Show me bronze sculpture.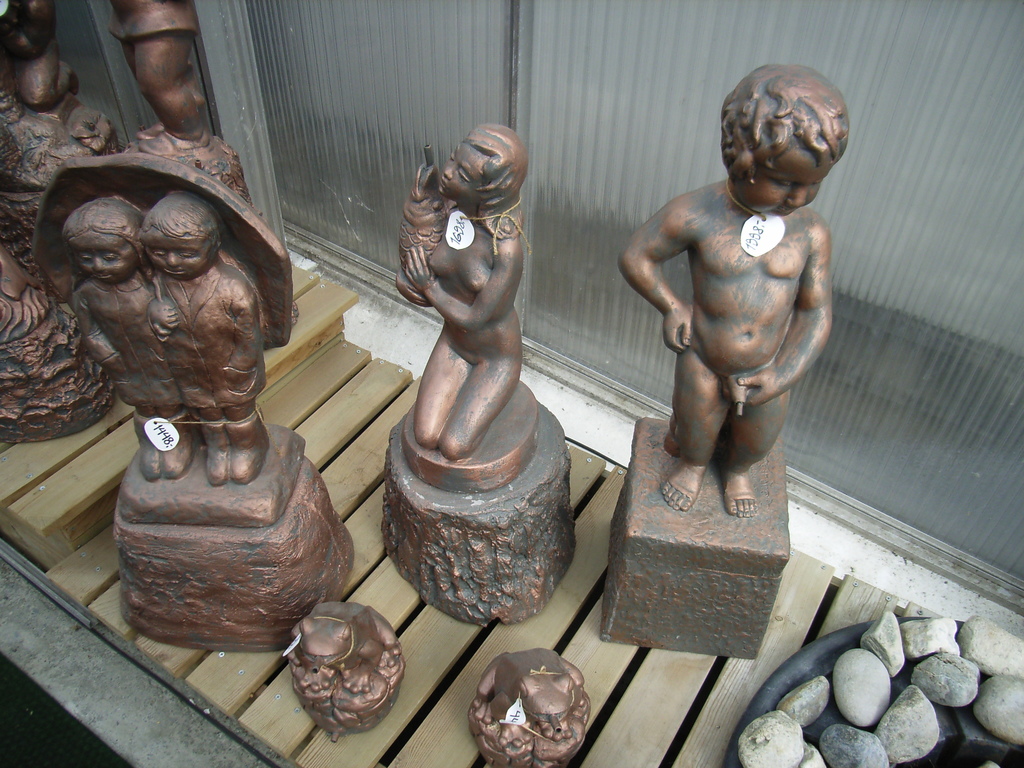
bronze sculpture is here: {"left": 381, "top": 121, "right": 575, "bottom": 626}.
